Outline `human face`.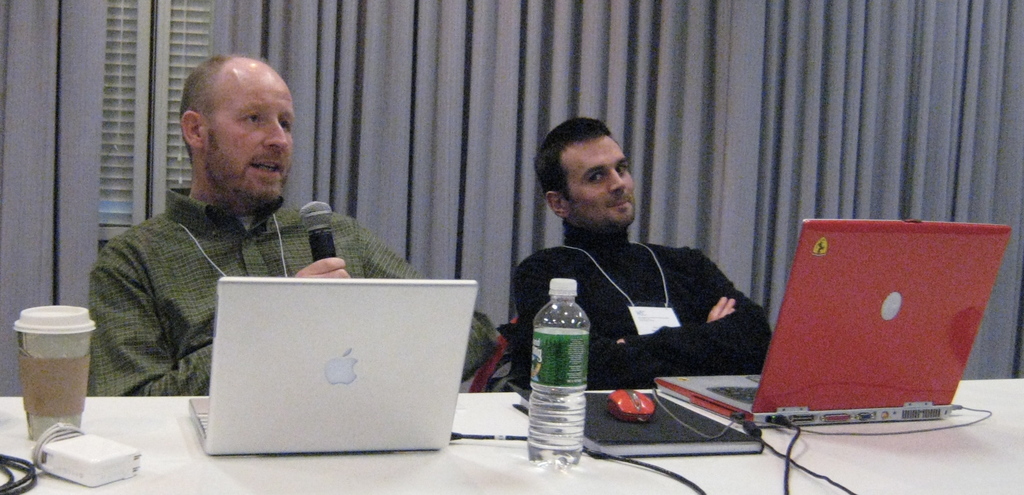
Outline: <bbox>561, 131, 635, 227</bbox>.
